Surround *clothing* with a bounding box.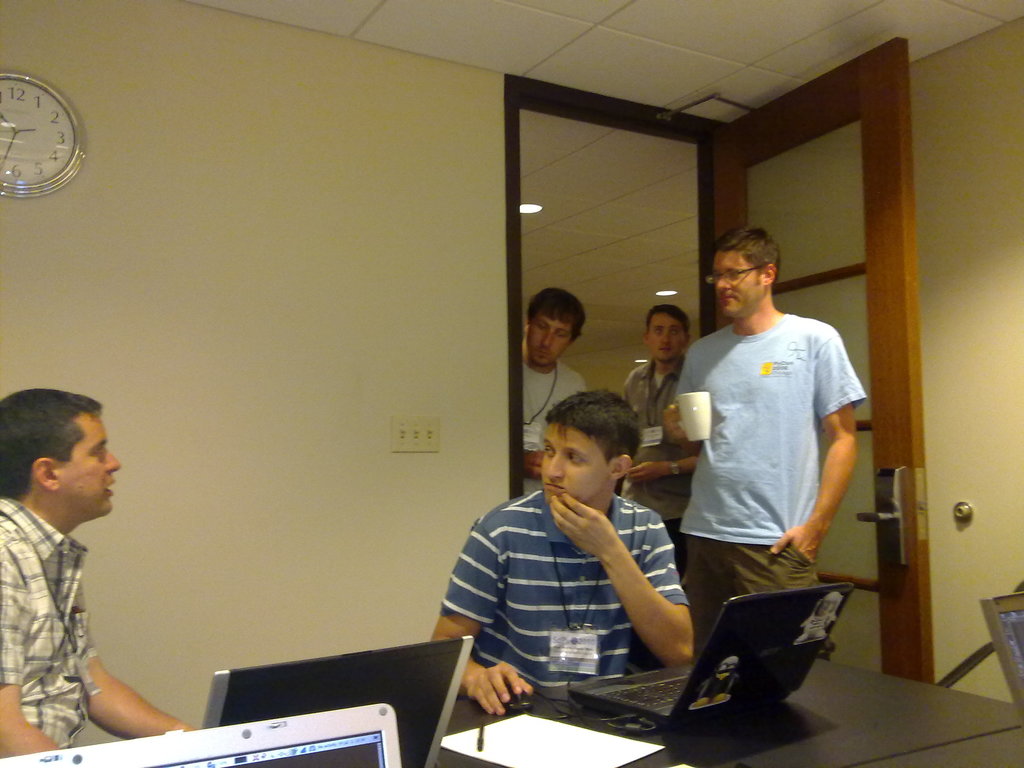
pyautogui.locateOnScreen(442, 491, 689, 682).
